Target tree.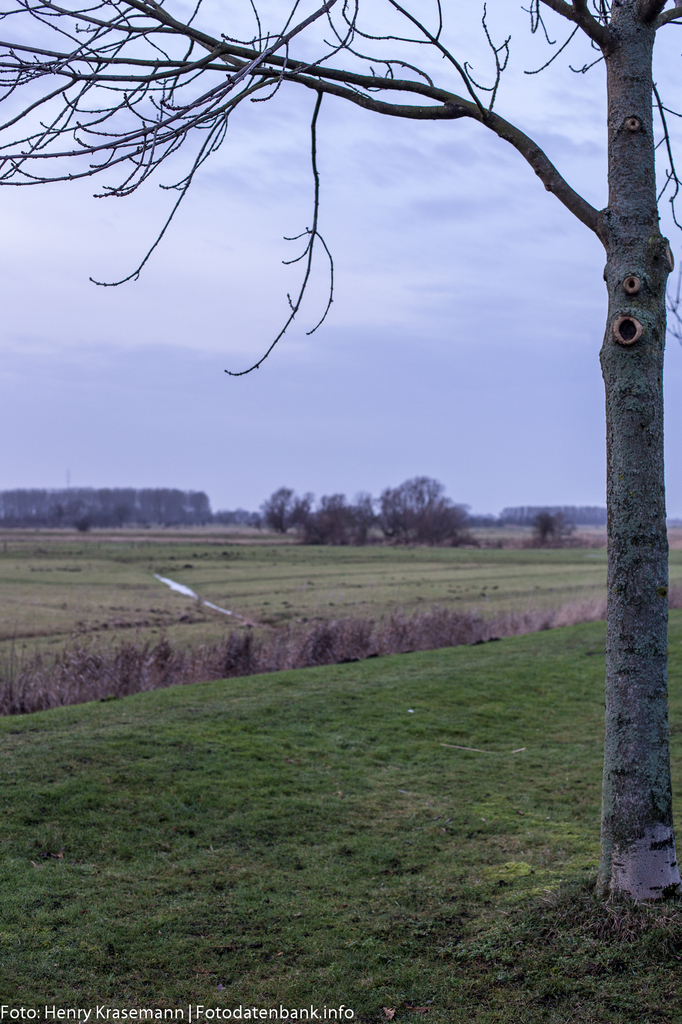
Target region: <box>255,485,302,532</box>.
